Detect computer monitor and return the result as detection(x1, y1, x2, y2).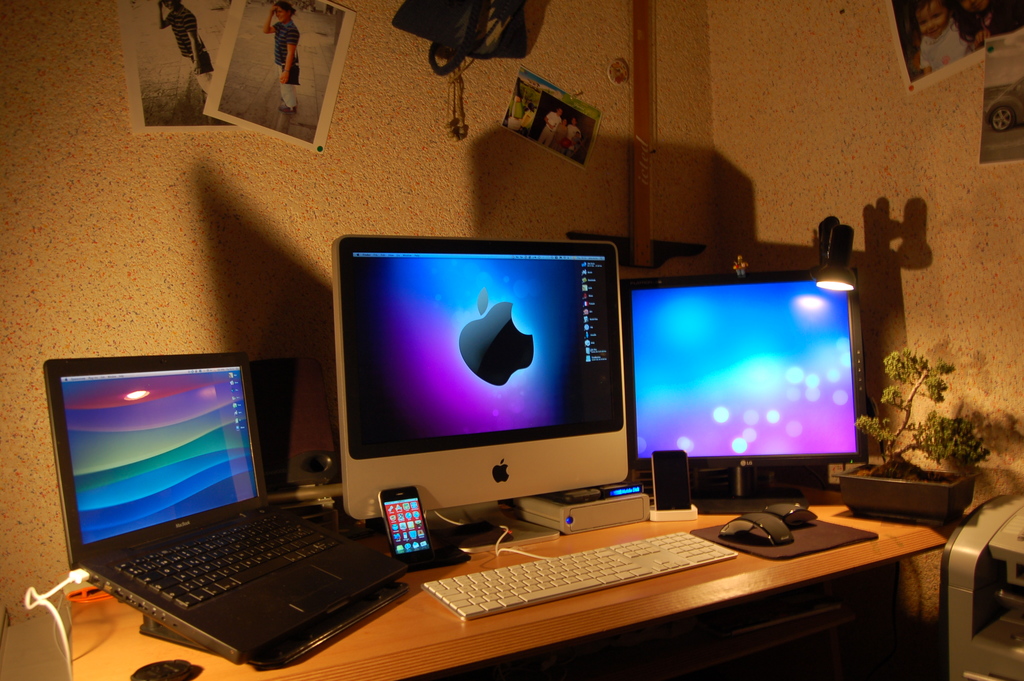
detection(613, 258, 876, 519).
